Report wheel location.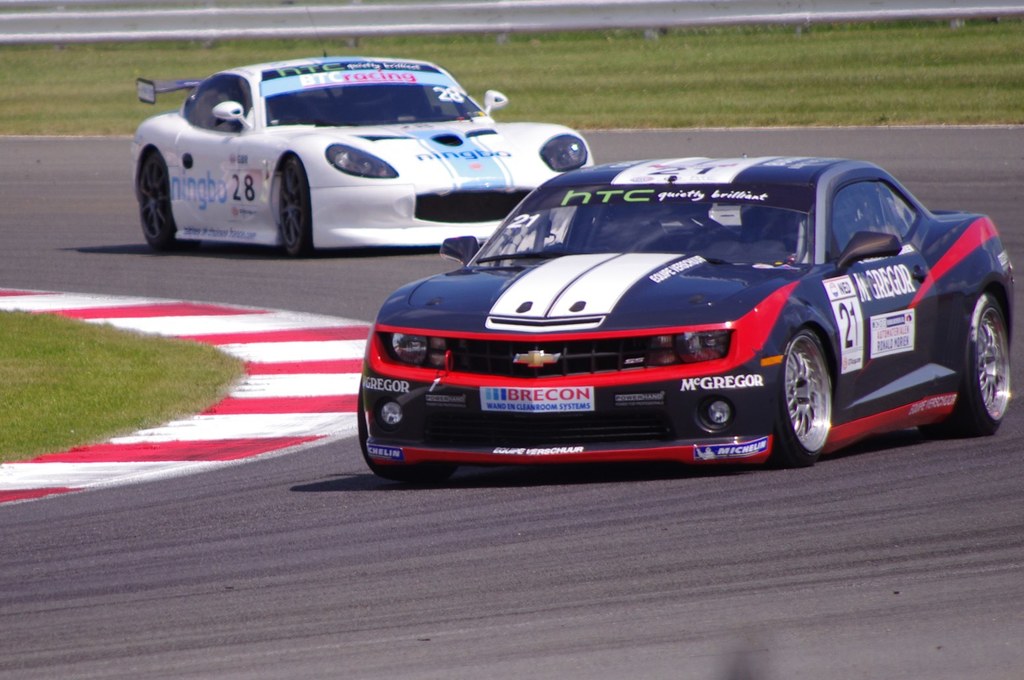
Report: Rect(278, 156, 311, 255).
